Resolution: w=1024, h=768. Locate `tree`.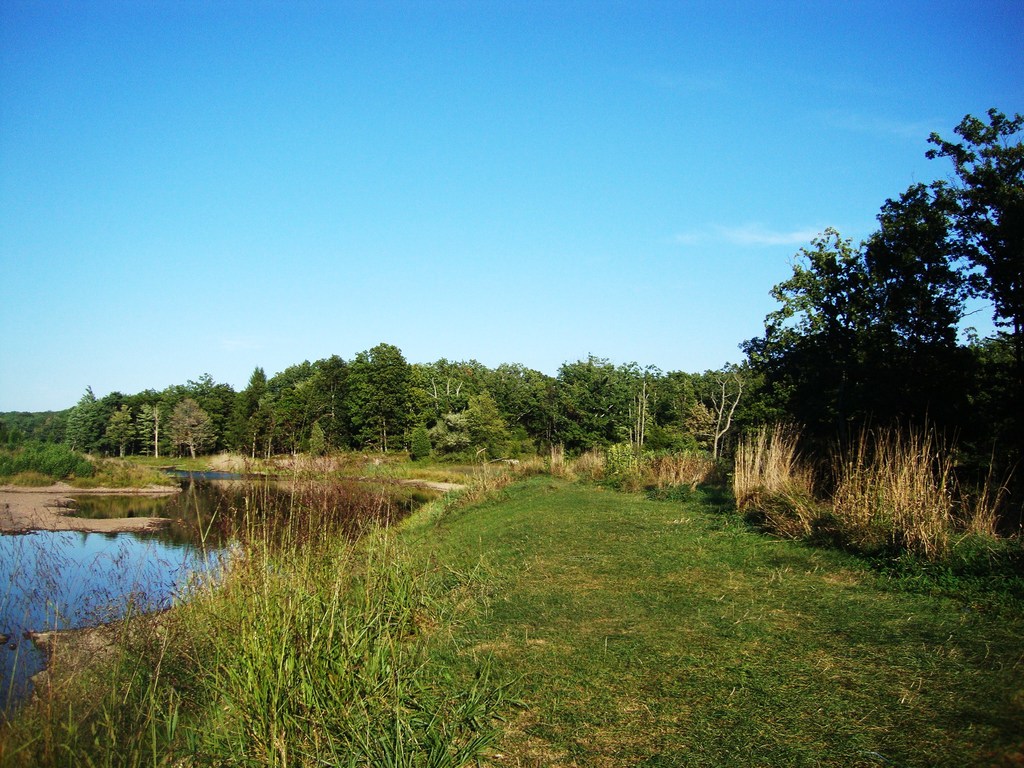
{"x1": 287, "y1": 346, "x2": 410, "y2": 452}.
